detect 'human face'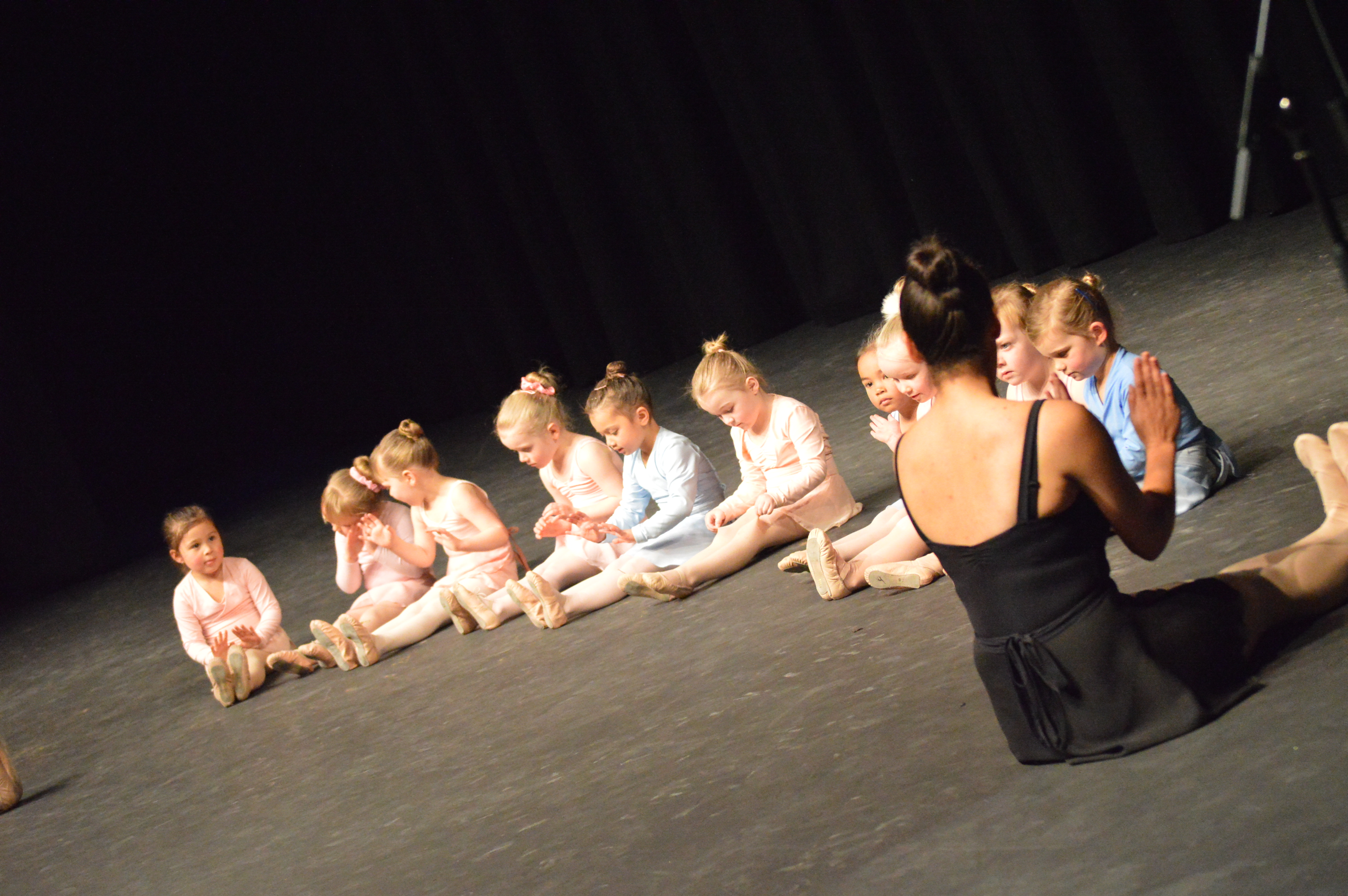
[left=225, top=189, right=246, bottom=211]
